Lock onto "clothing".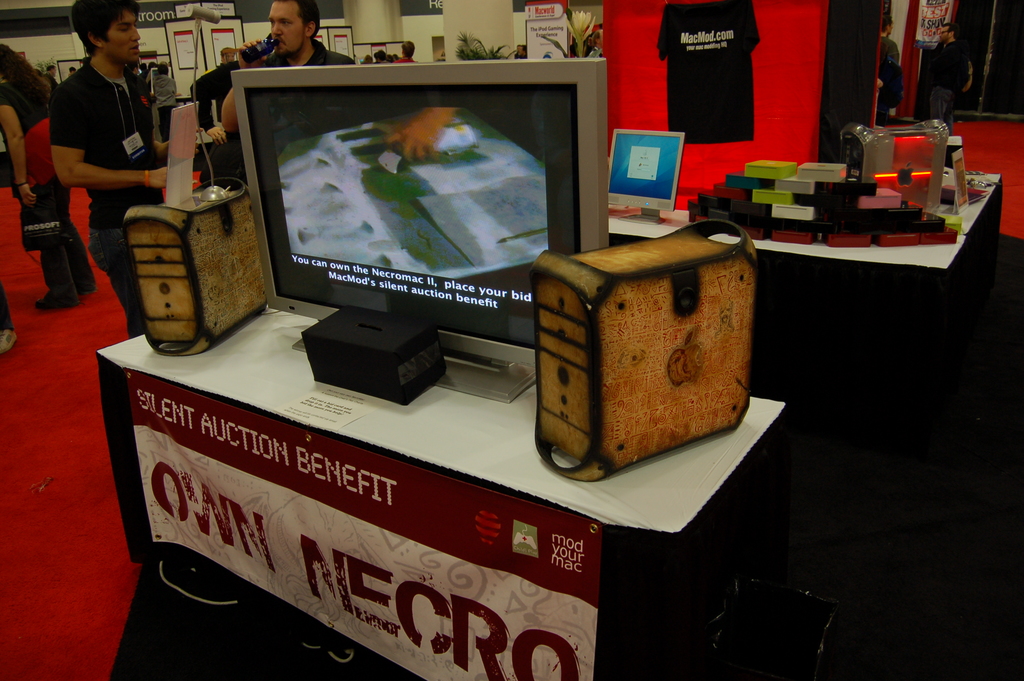
Locked: locate(45, 54, 167, 331).
